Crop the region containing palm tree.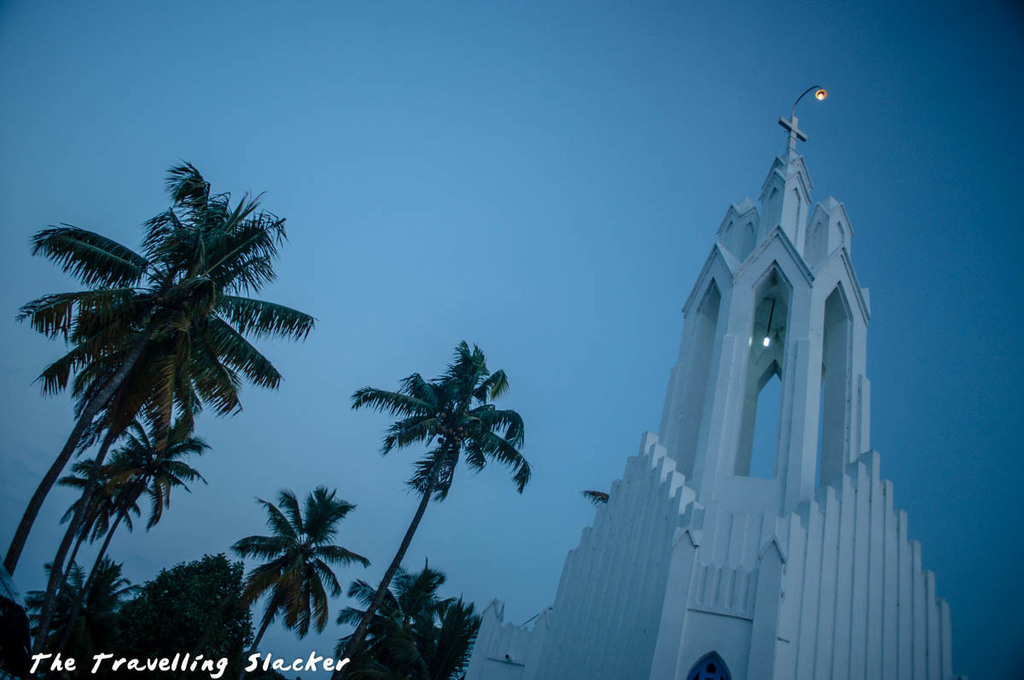
Crop region: l=32, t=446, r=142, b=679.
